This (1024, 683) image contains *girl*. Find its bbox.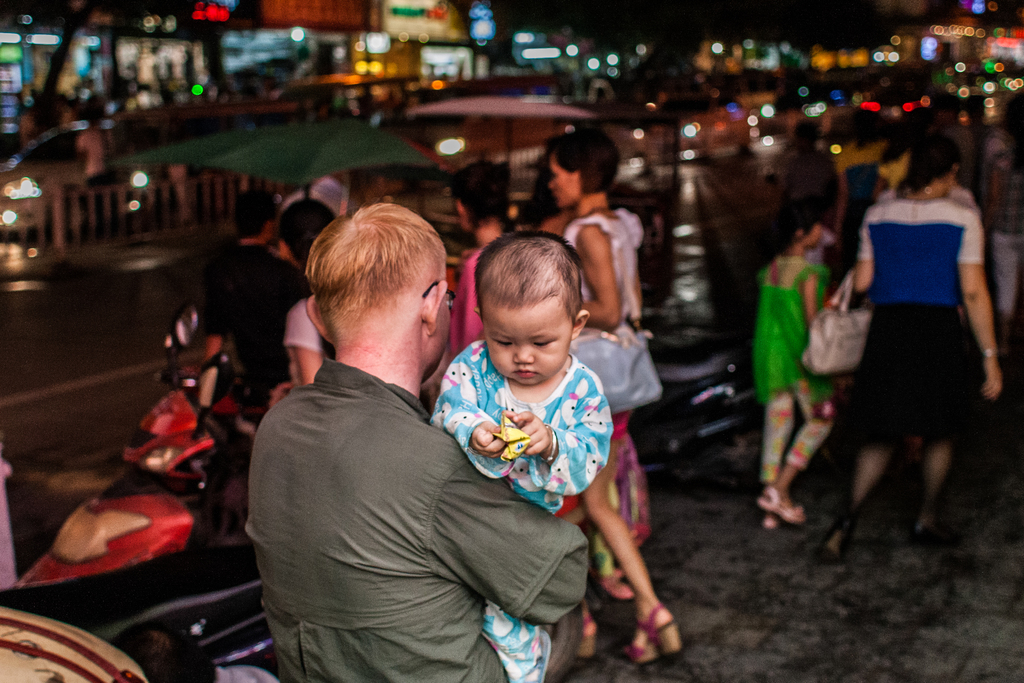
locate(447, 158, 531, 362).
